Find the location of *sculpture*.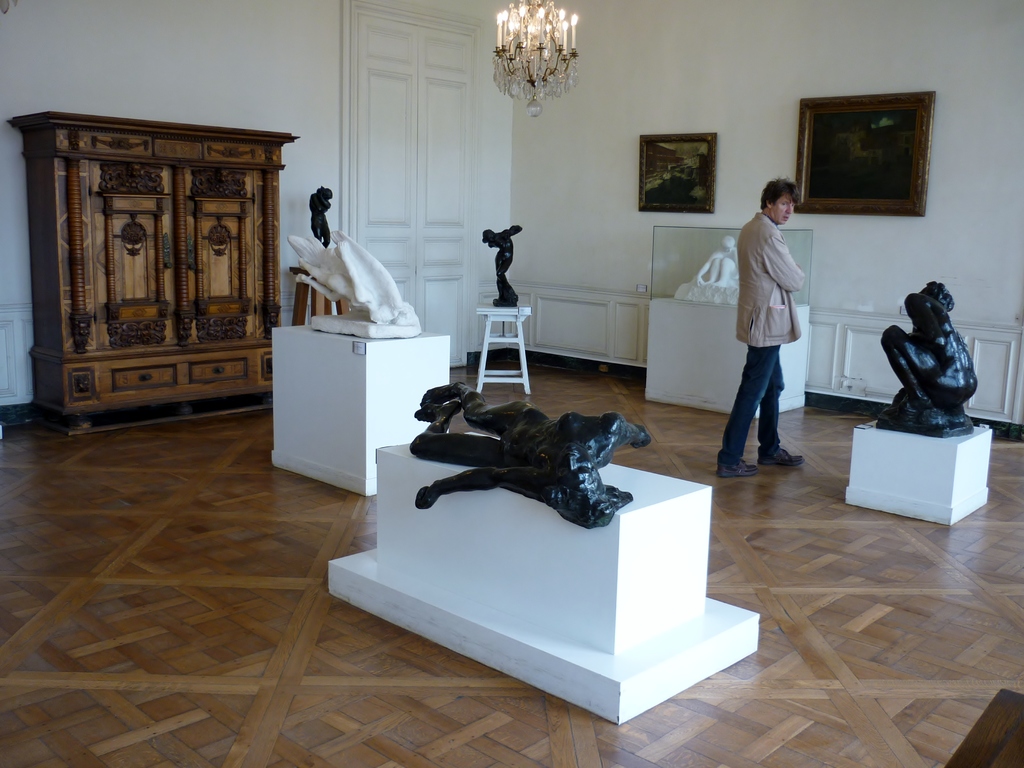
Location: [left=400, top=384, right=662, bottom=534].
